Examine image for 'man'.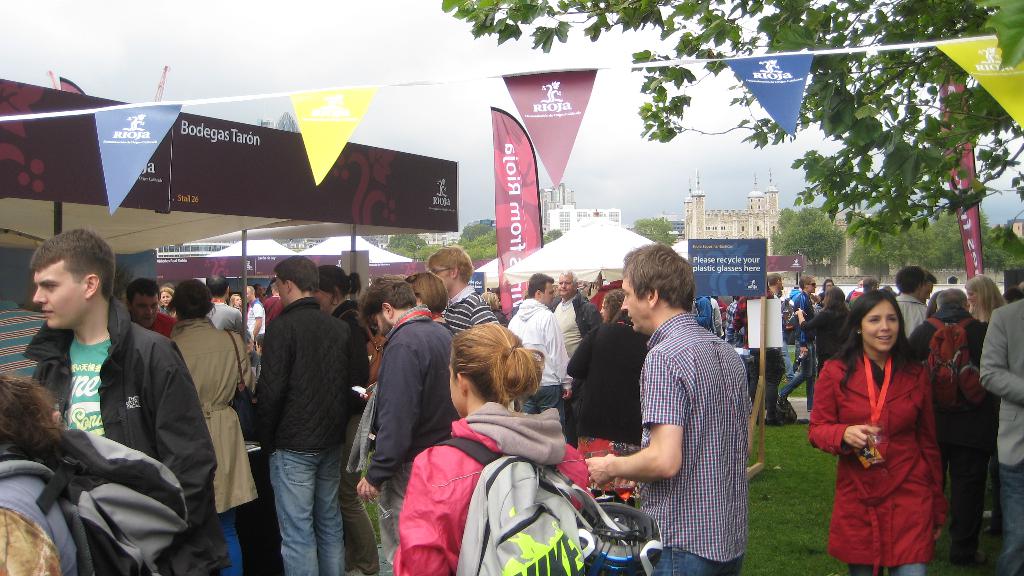
Examination result: crop(17, 223, 224, 575).
